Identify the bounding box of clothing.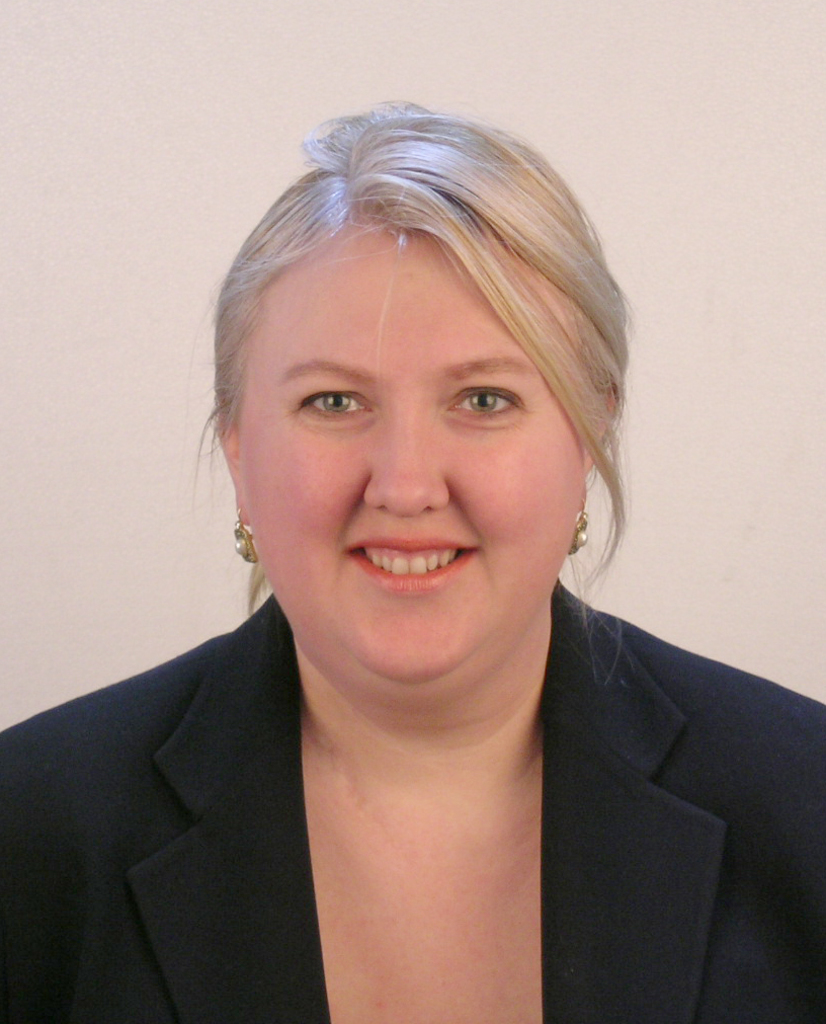
[6,563,802,1010].
